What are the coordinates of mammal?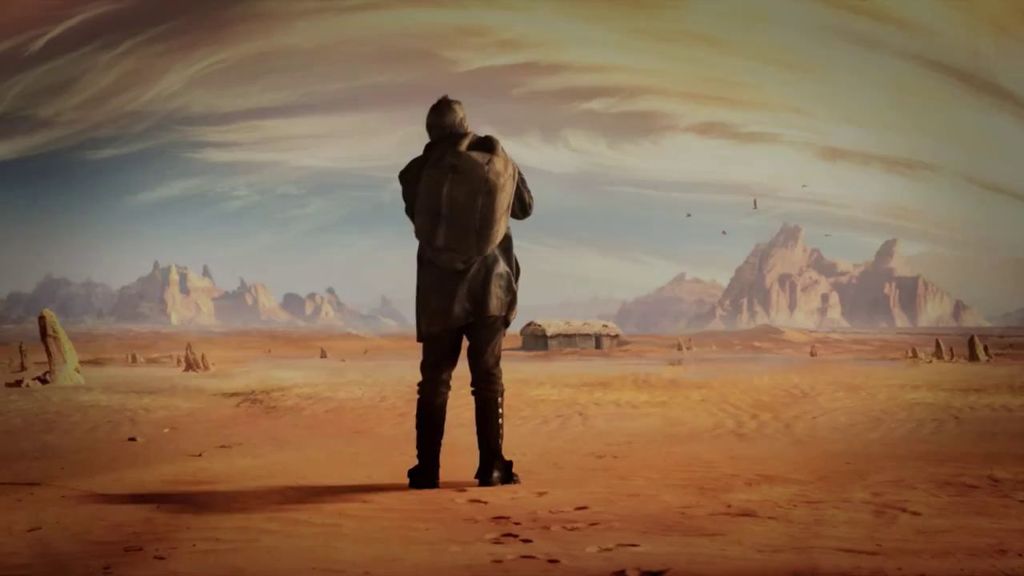
box=[391, 81, 550, 498].
